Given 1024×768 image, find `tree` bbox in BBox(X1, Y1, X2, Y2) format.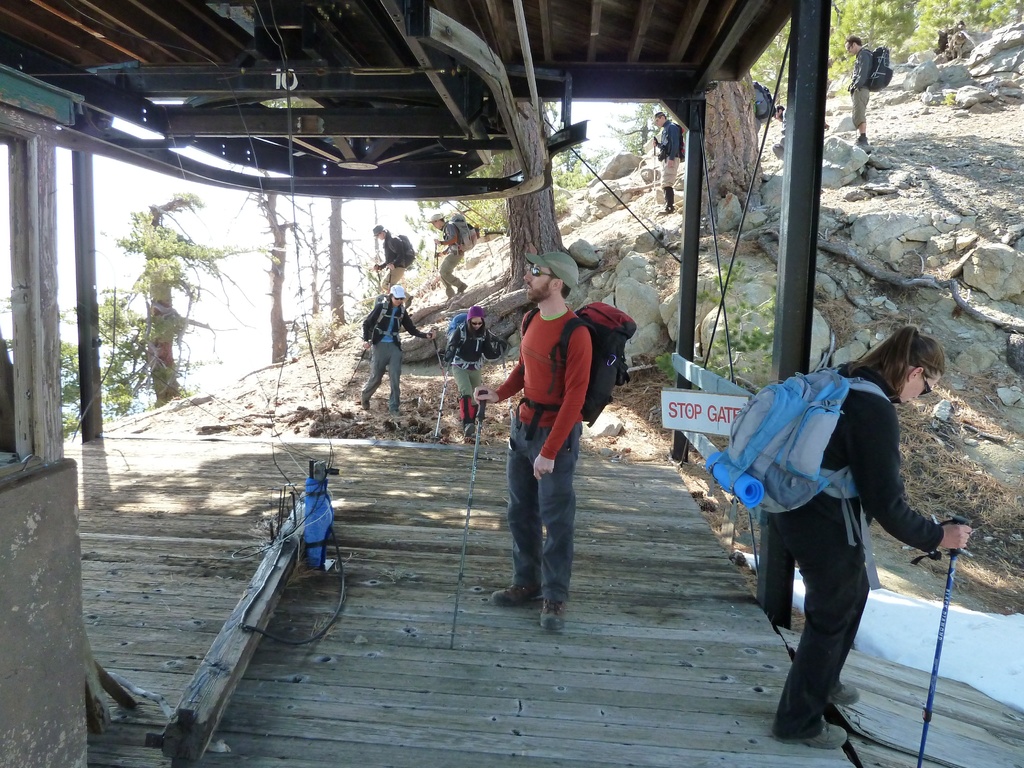
BBox(540, 98, 666, 198).
